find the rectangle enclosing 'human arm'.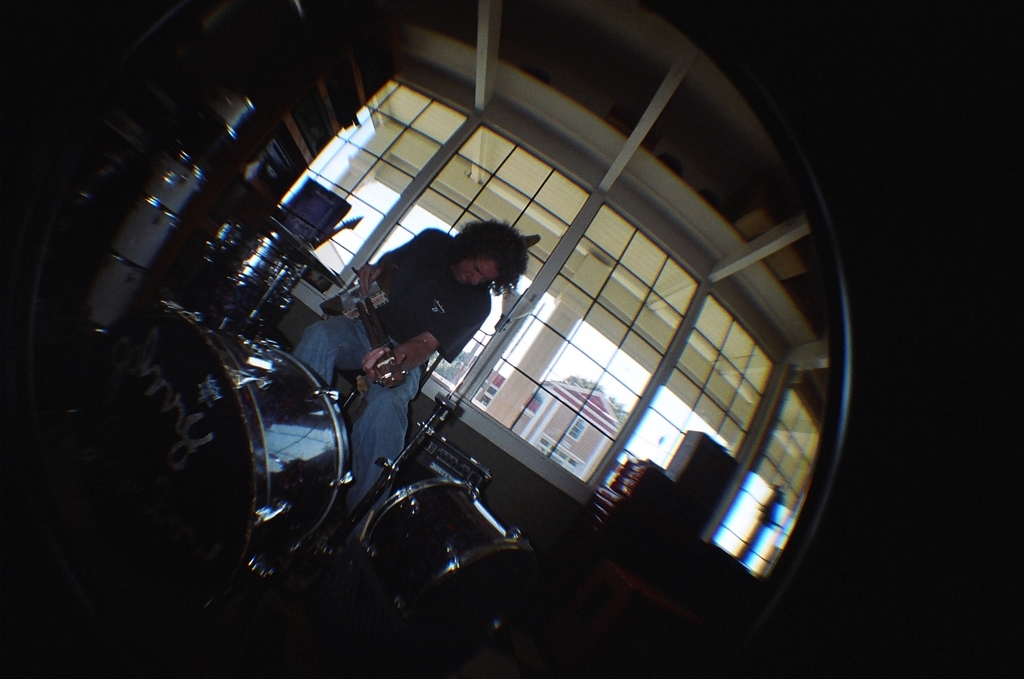
(357, 226, 437, 300).
